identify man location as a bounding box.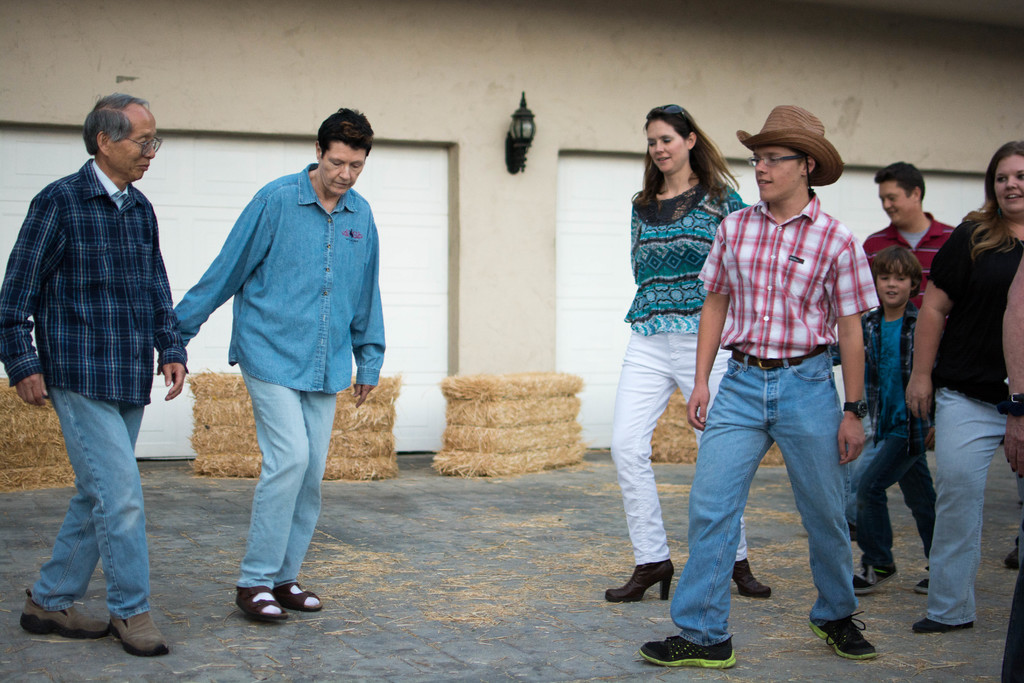
<box>154,103,387,628</box>.
